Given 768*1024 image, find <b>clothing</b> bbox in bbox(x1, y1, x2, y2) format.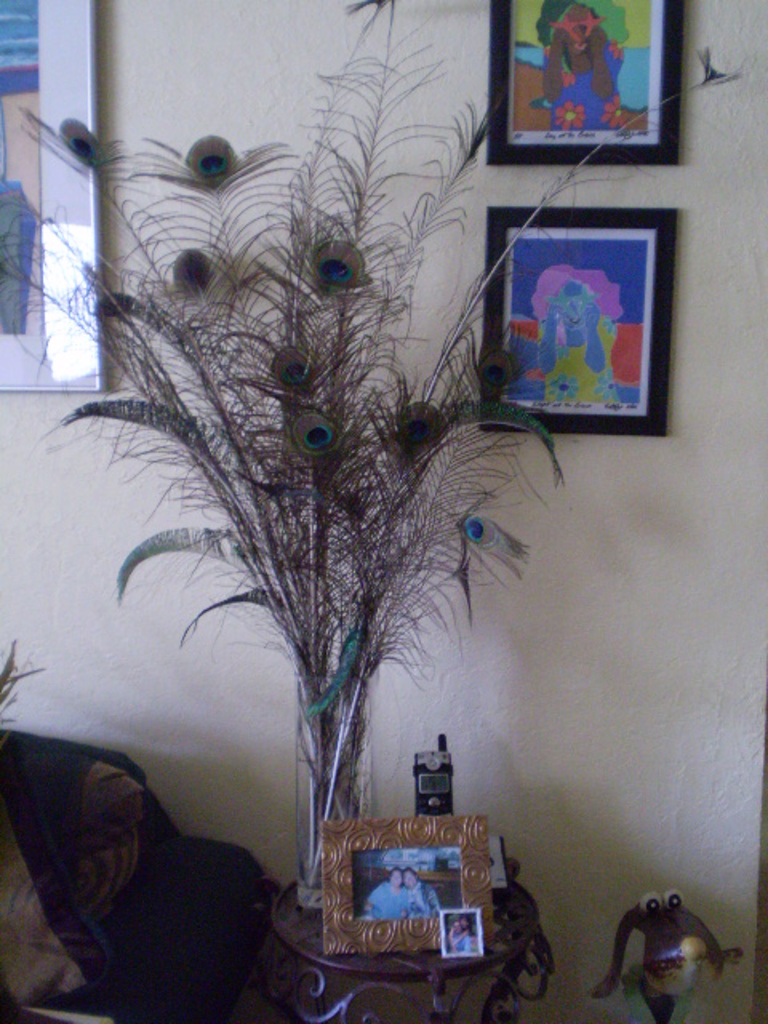
bbox(360, 880, 403, 912).
